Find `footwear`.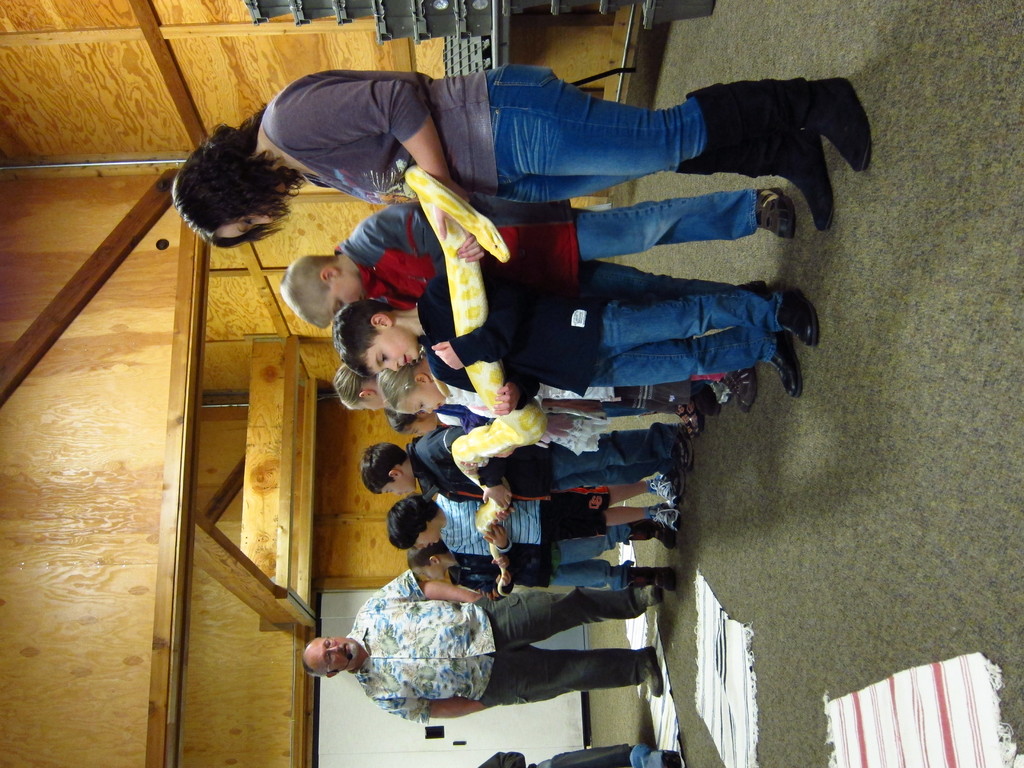
bbox(763, 328, 803, 395).
